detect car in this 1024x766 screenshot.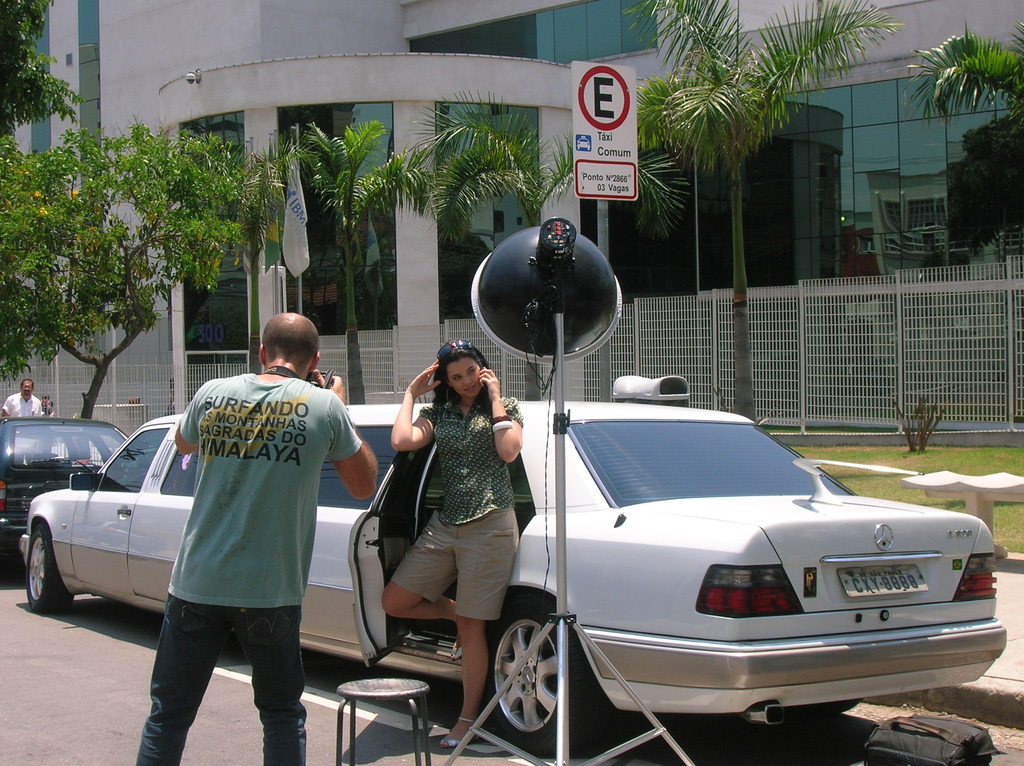
Detection: {"x1": 18, "y1": 378, "x2": 1006, "y2": 756}.
